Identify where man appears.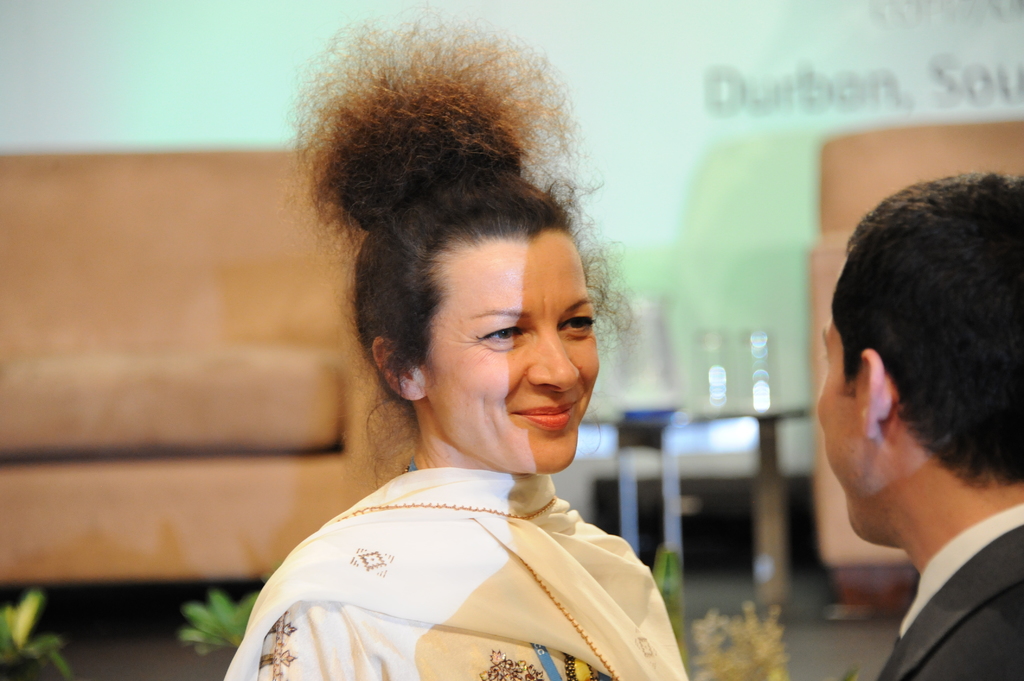
Appears at 811,168,1023,680.
